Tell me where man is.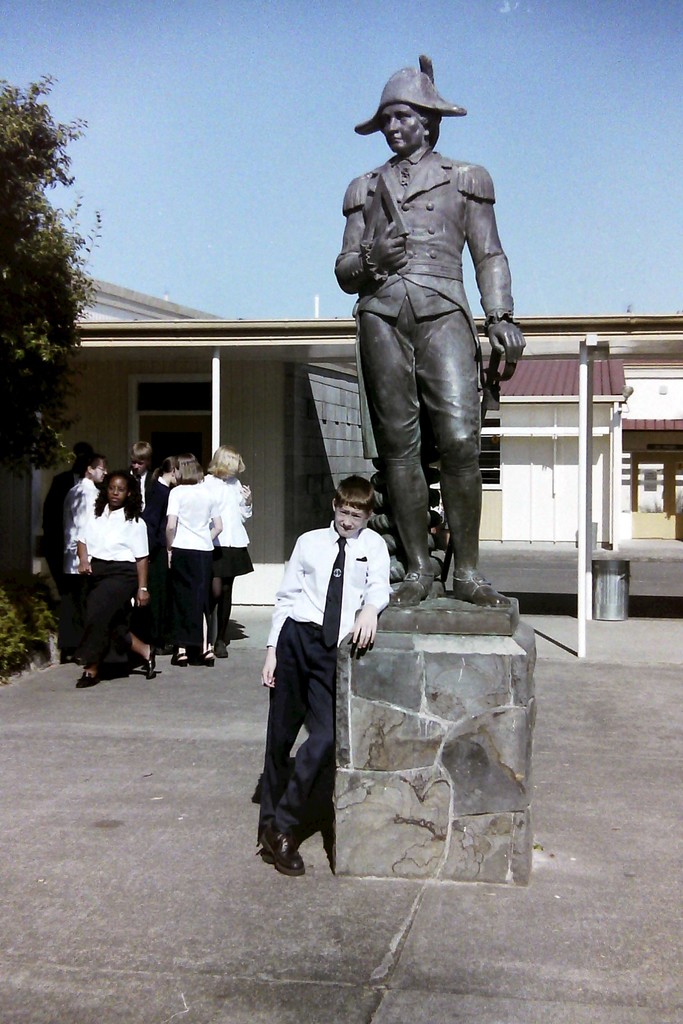
man is at (x1=125, y1=436, x2=172, y2=655).
